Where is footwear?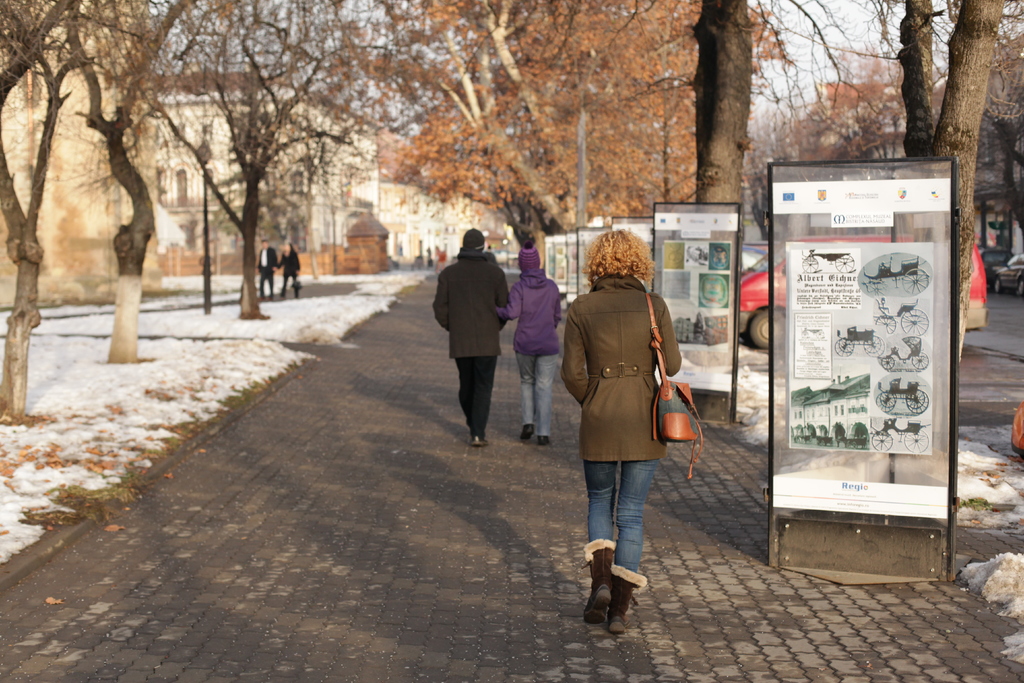
(x1=575, y1=547, x2=611, y2=633).
